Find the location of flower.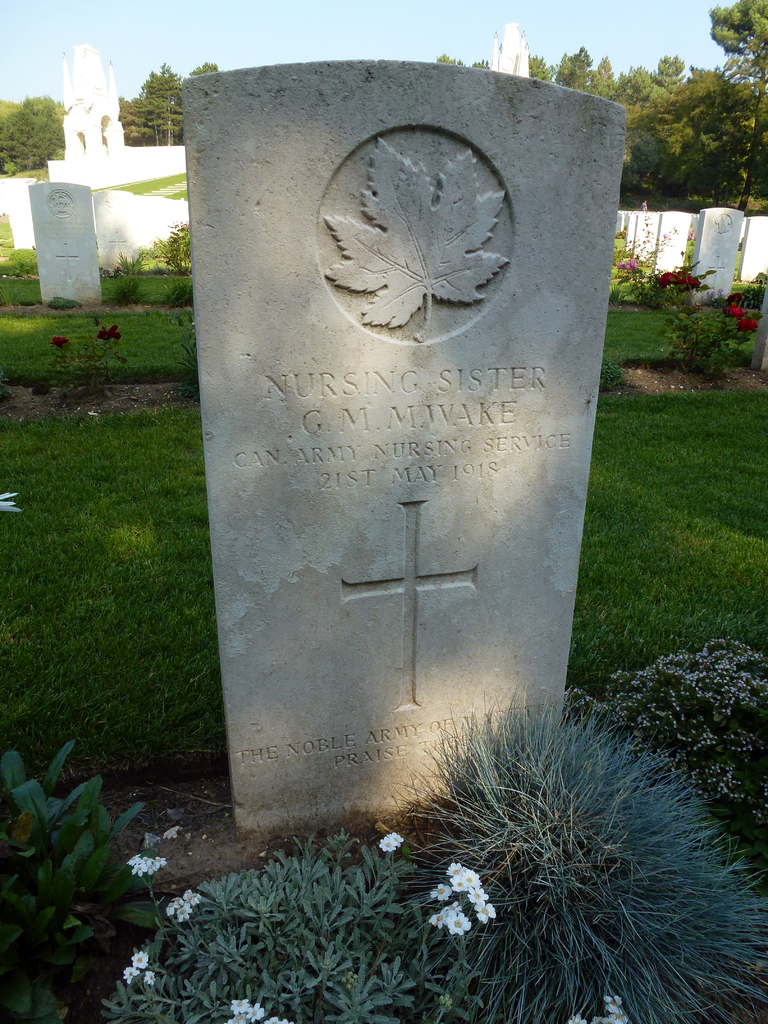
Location: bbox=(450, 904, 502, 934).
